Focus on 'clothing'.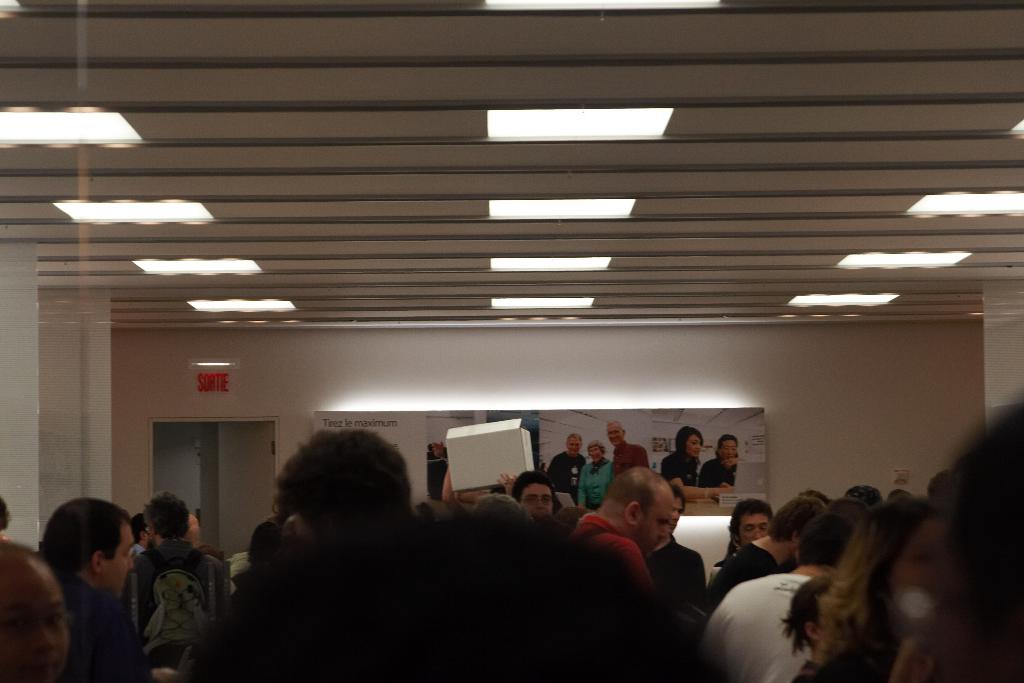
Focused at (x1=640, y1=541, x2=711, y2=607).
